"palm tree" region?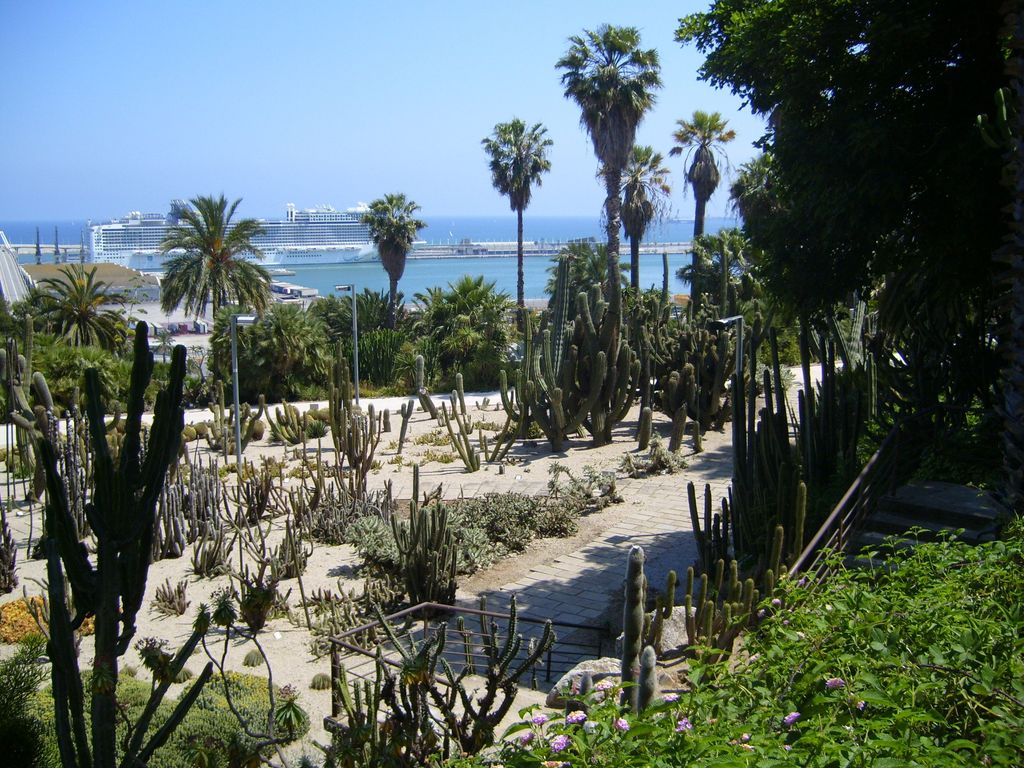
<box>477,100,556,340</box>
